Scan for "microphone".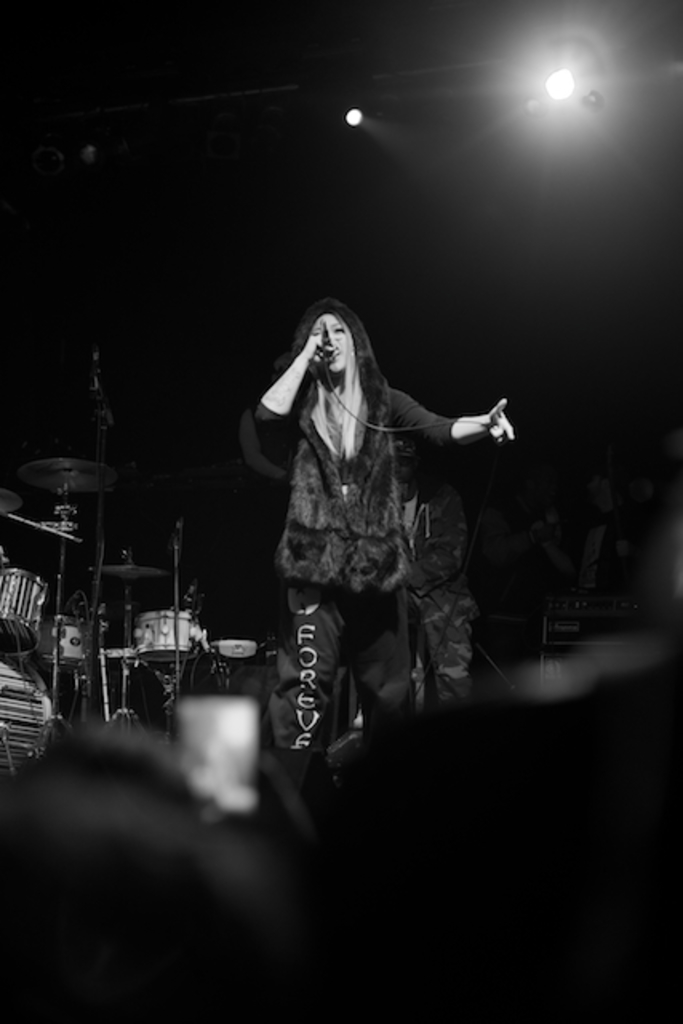
Scan result: 312 318 345 387.
